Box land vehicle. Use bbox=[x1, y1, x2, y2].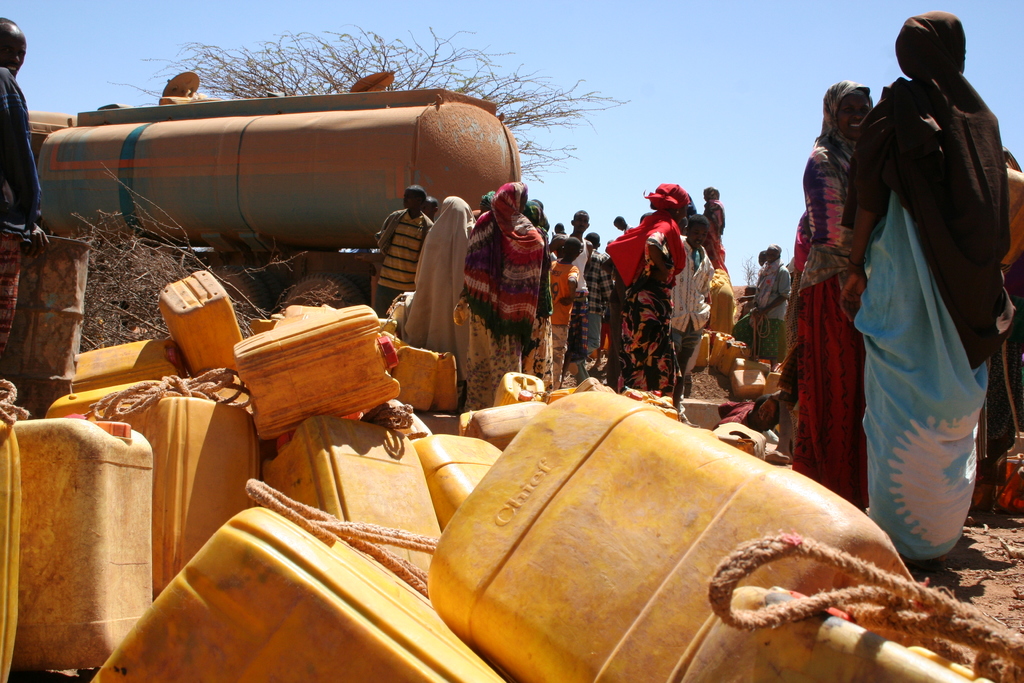
bbox=[26, 75, 518, 299].
